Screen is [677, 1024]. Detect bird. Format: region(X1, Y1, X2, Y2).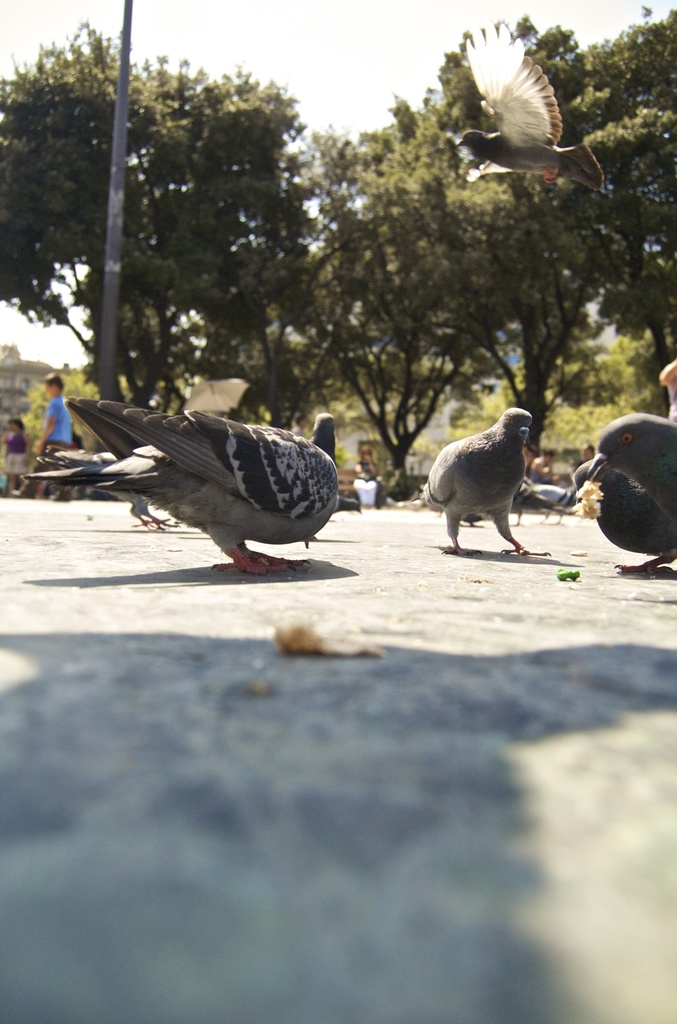
region(560, 458, 676, 572).
